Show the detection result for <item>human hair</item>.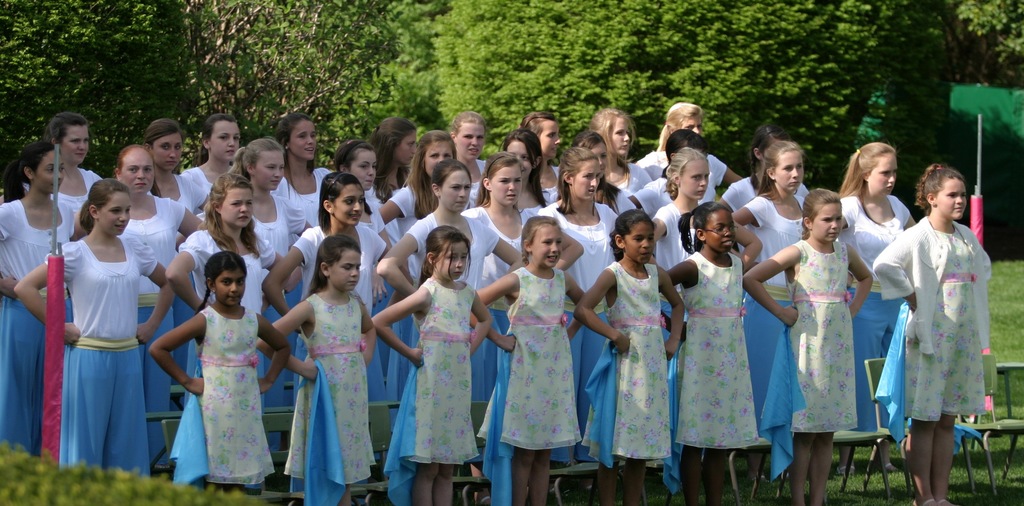
left=231, top=137, right=285, bottom=190.
